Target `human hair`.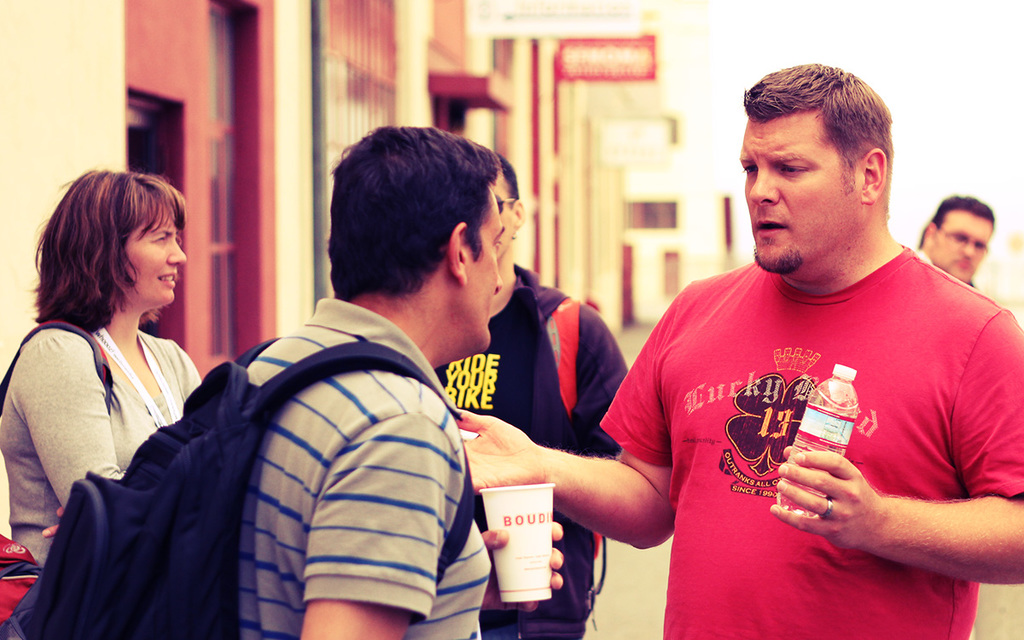
Target region: x1=26, y1=171, x2=172, y2=360.
